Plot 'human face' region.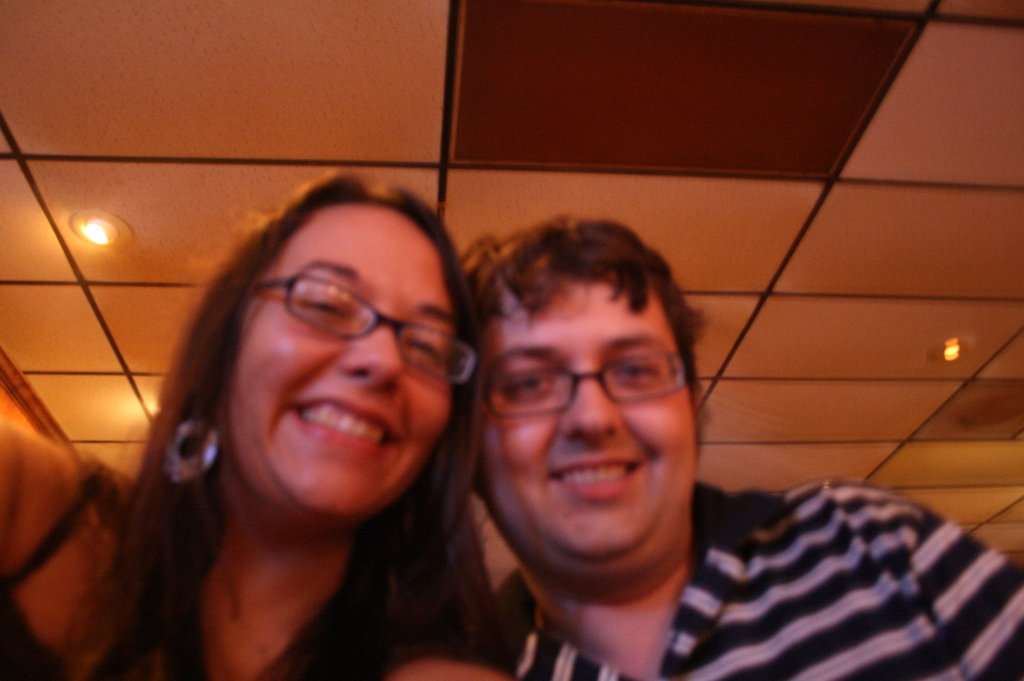
Plotted at <bbox>471, 273, 699, 576</bbox>.
